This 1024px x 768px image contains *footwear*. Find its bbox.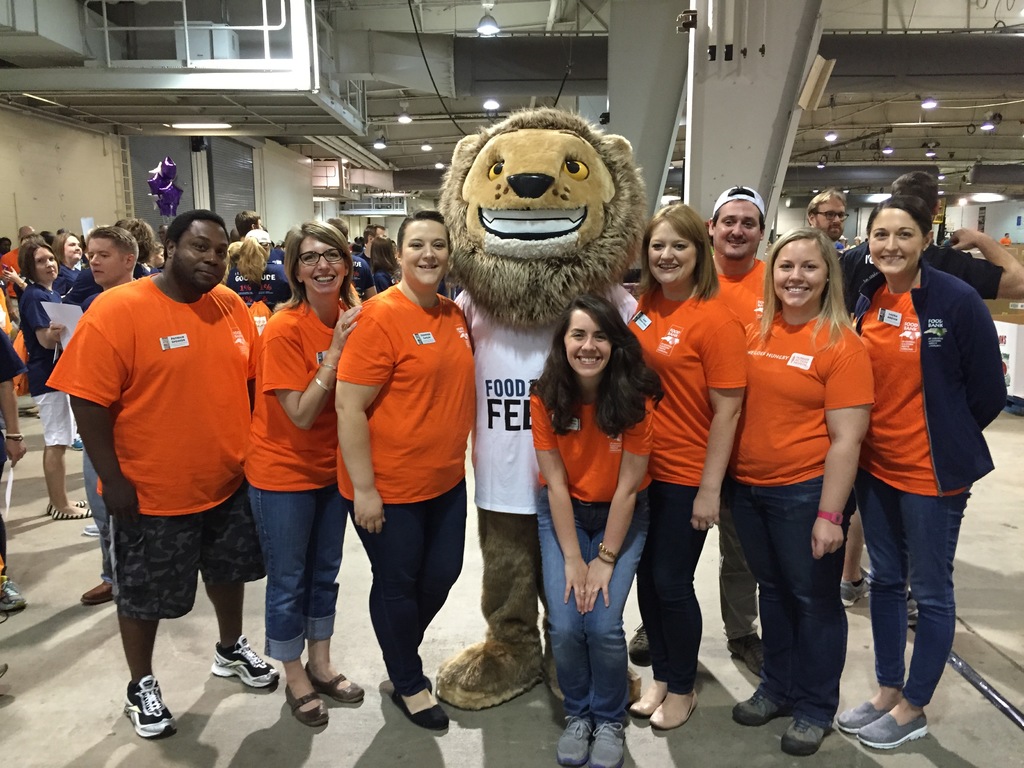
l=626, t=687, r=669, b=717.
